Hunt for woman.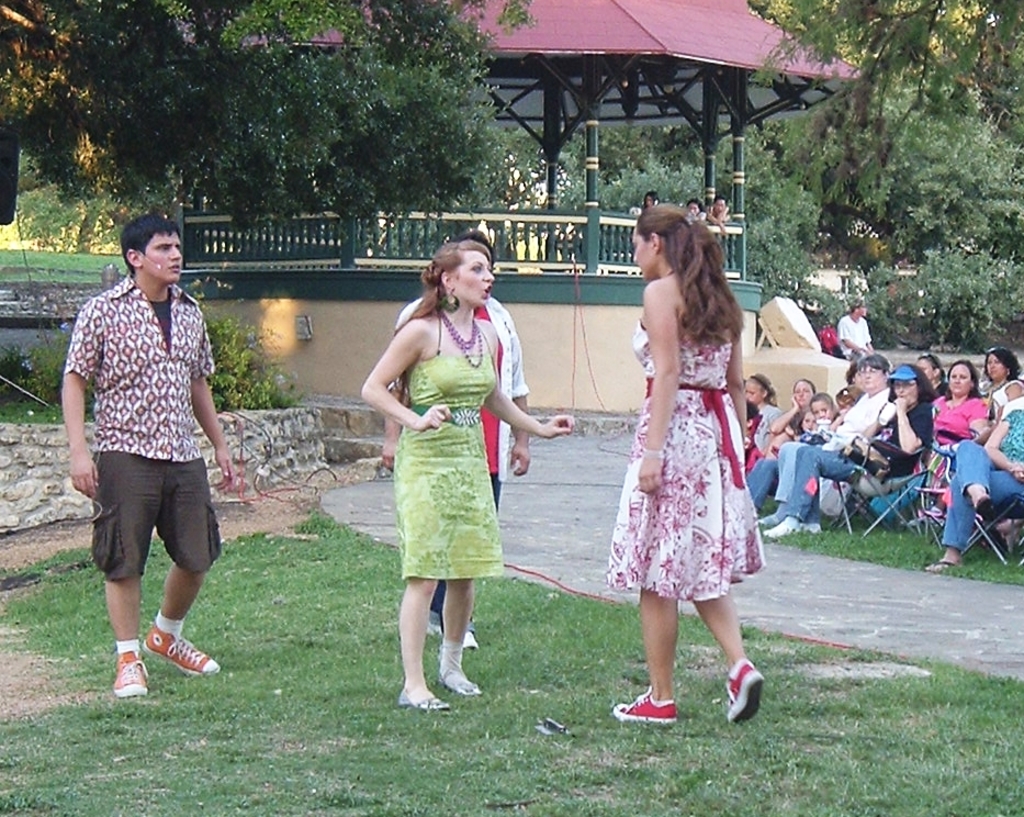
Hunted down at 742,381,822,521.
